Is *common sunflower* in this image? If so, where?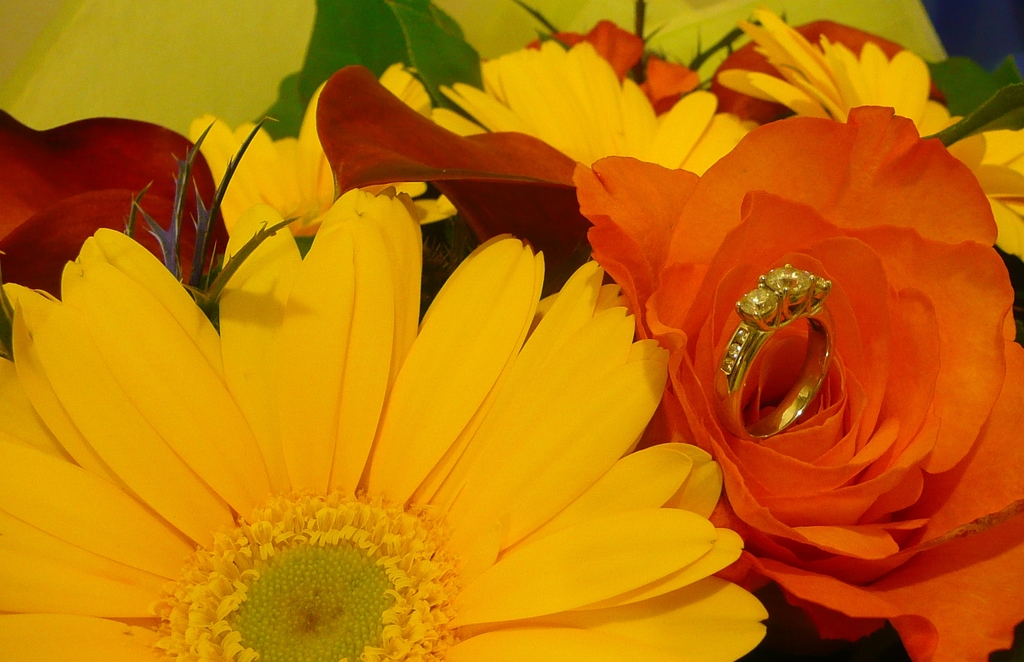
Yes, at bbox(434, 44, 763, 239).
